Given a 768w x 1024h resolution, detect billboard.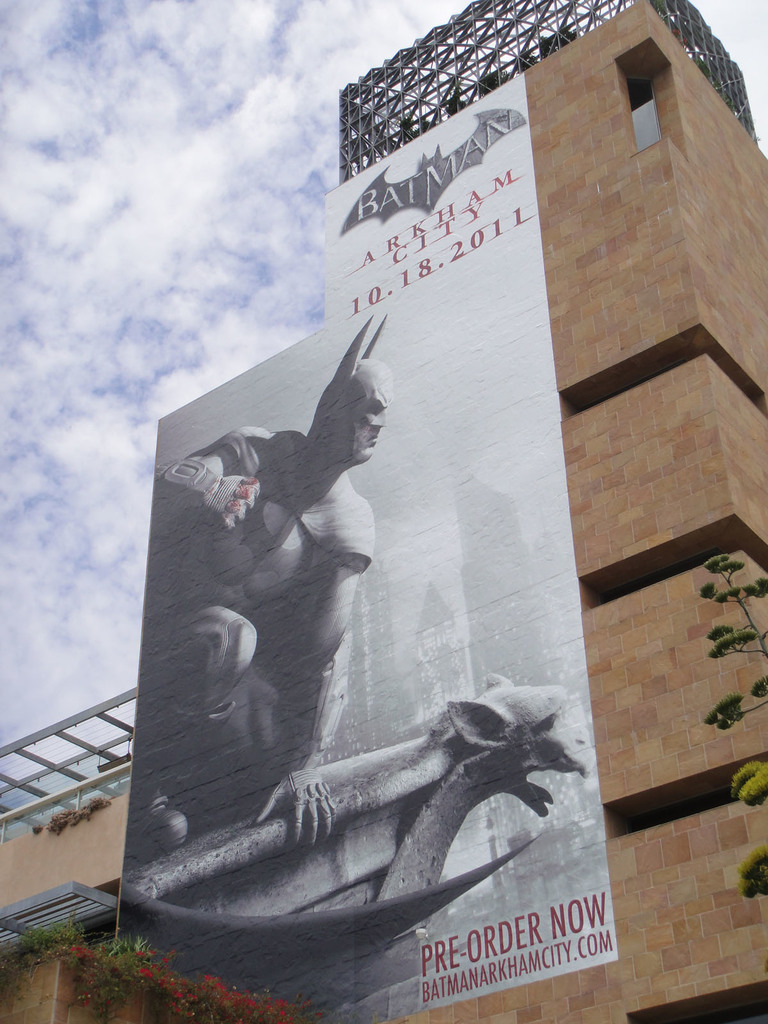
detection(327, 70, 523, 318).
